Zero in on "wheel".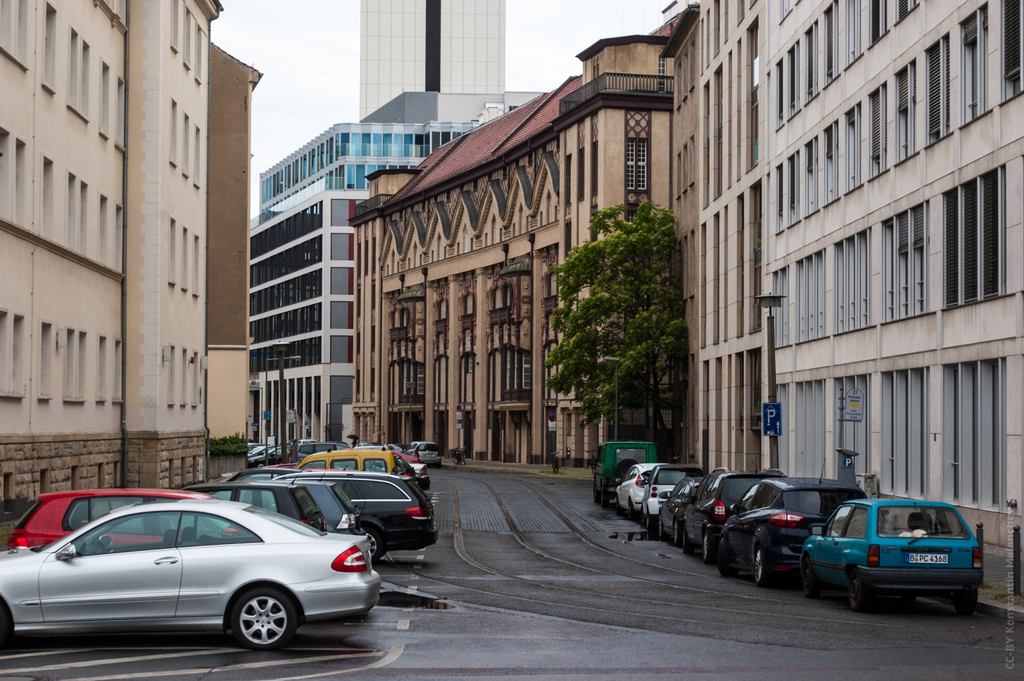
Zeroed in: 753, 546, 767, 586.
